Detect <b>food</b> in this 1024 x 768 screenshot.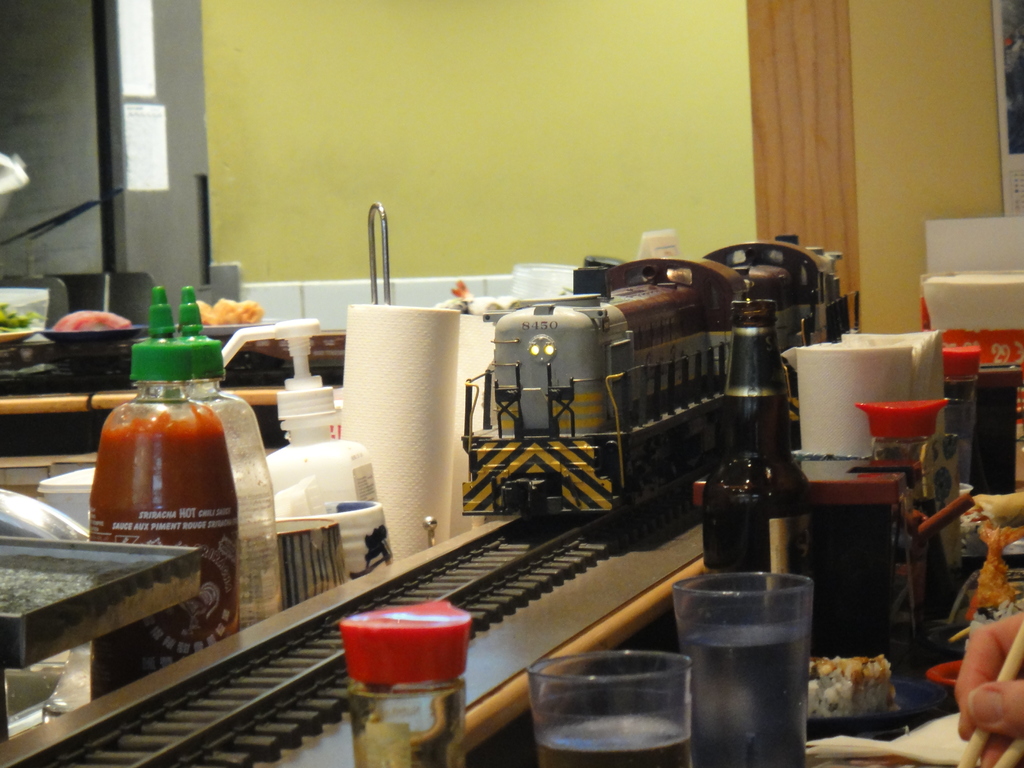
Detection: bbox=(55, 310, 128, 331).
